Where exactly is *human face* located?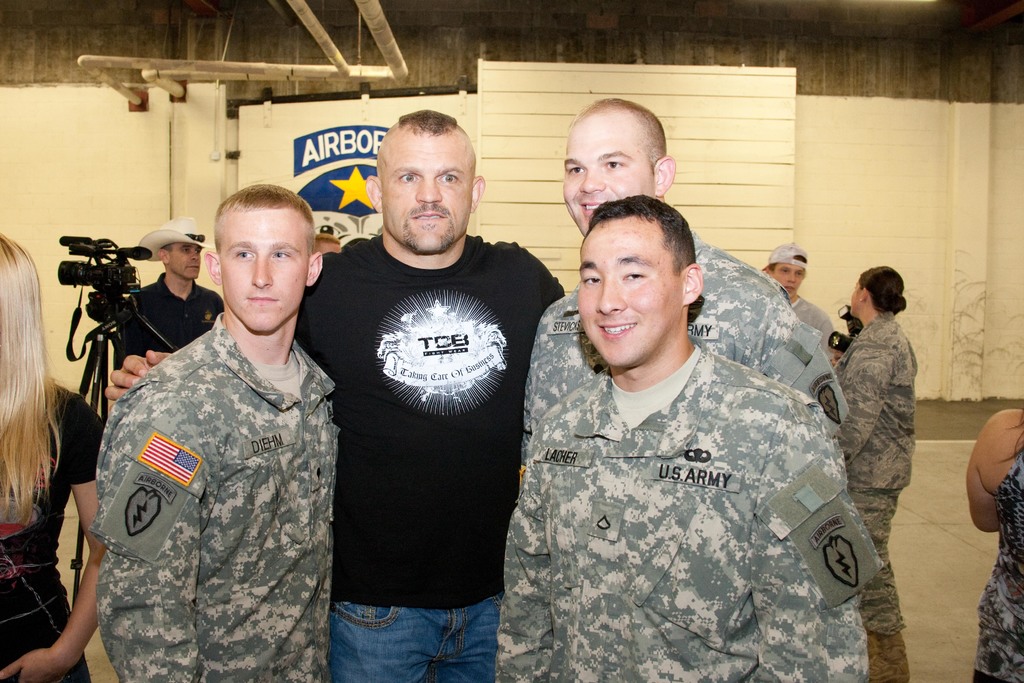
Its bounding box is (x1=577, y1=213, x2=682, y2=370).
